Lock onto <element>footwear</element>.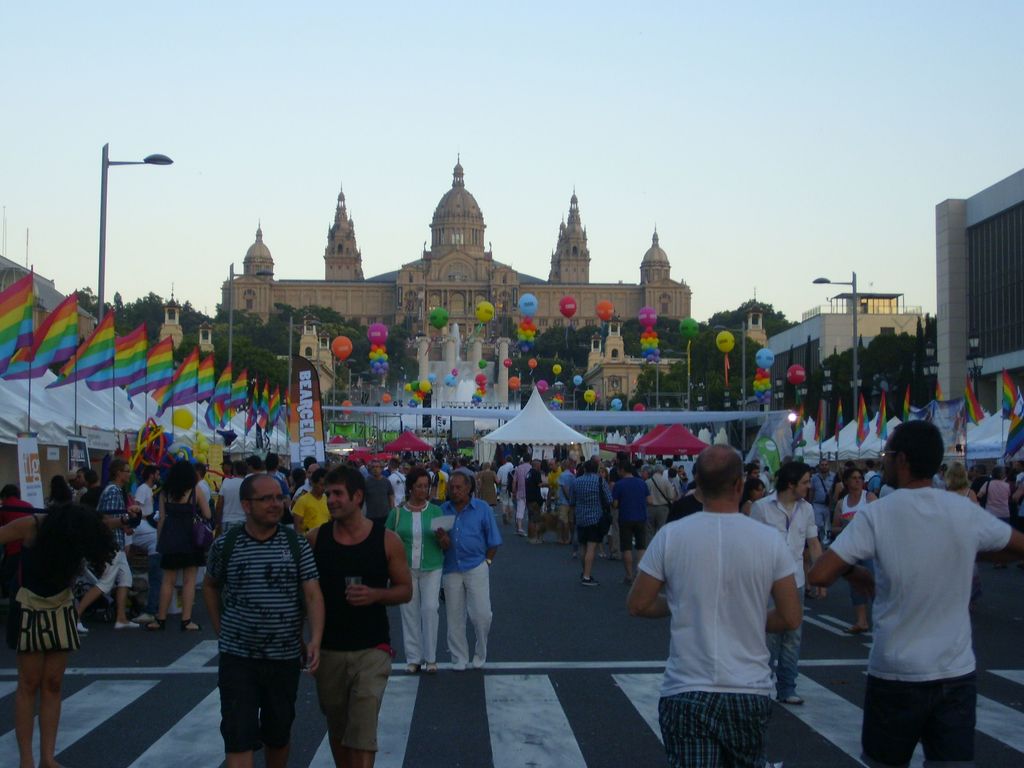
Locked: [left=184, top=621, right=200, bottom=632].
